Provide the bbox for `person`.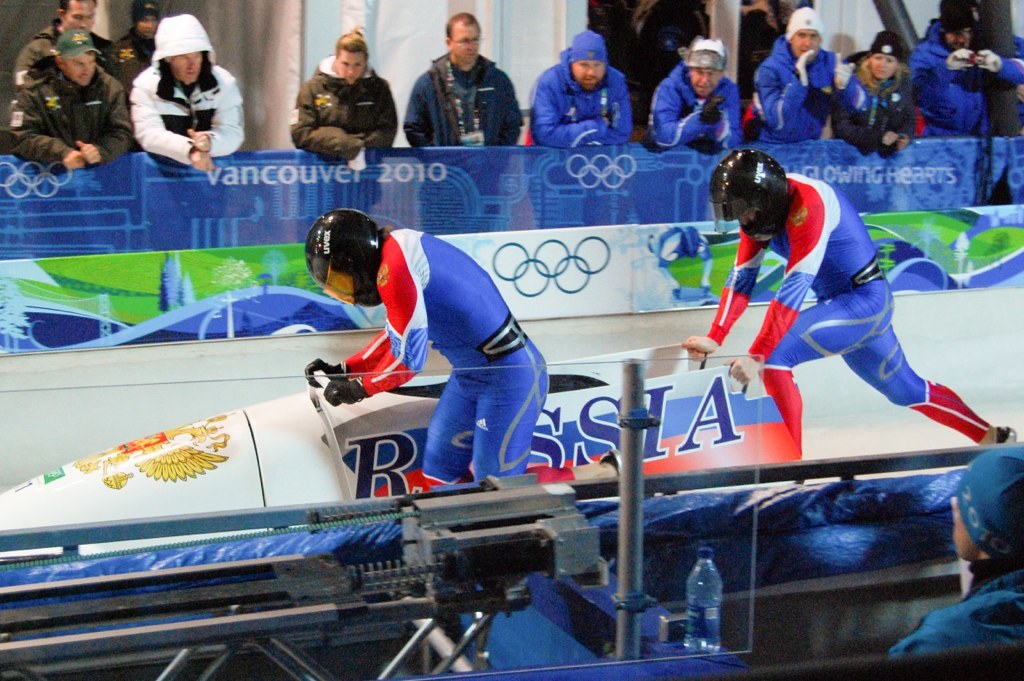
127, 12, 244, 169.
